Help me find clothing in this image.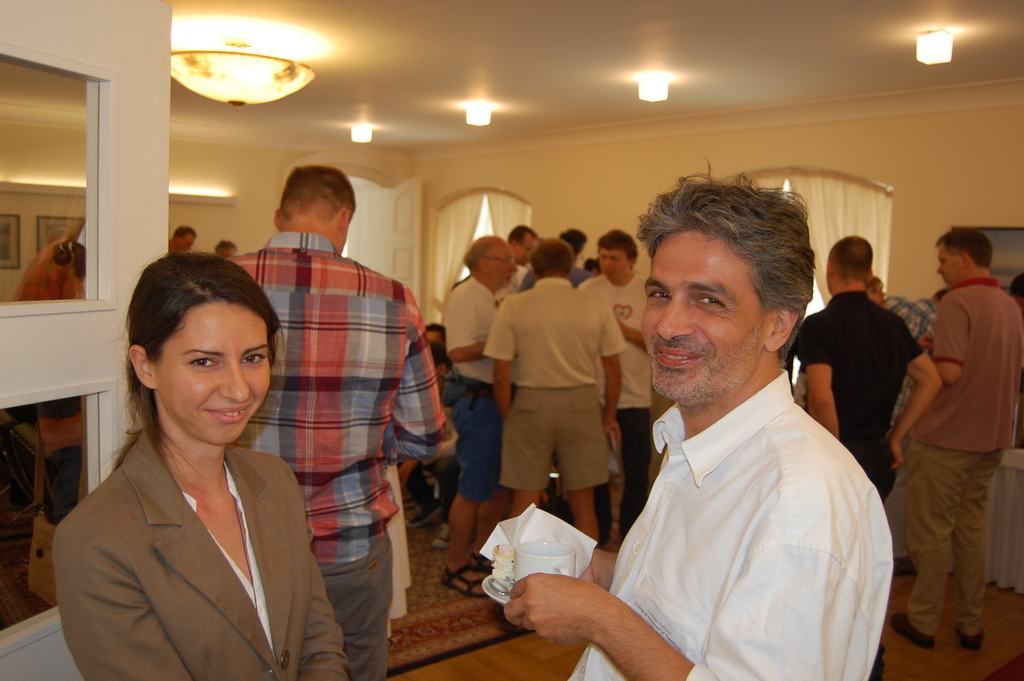
Found it: x1=792, y1=294, x2=920, y2=502.
